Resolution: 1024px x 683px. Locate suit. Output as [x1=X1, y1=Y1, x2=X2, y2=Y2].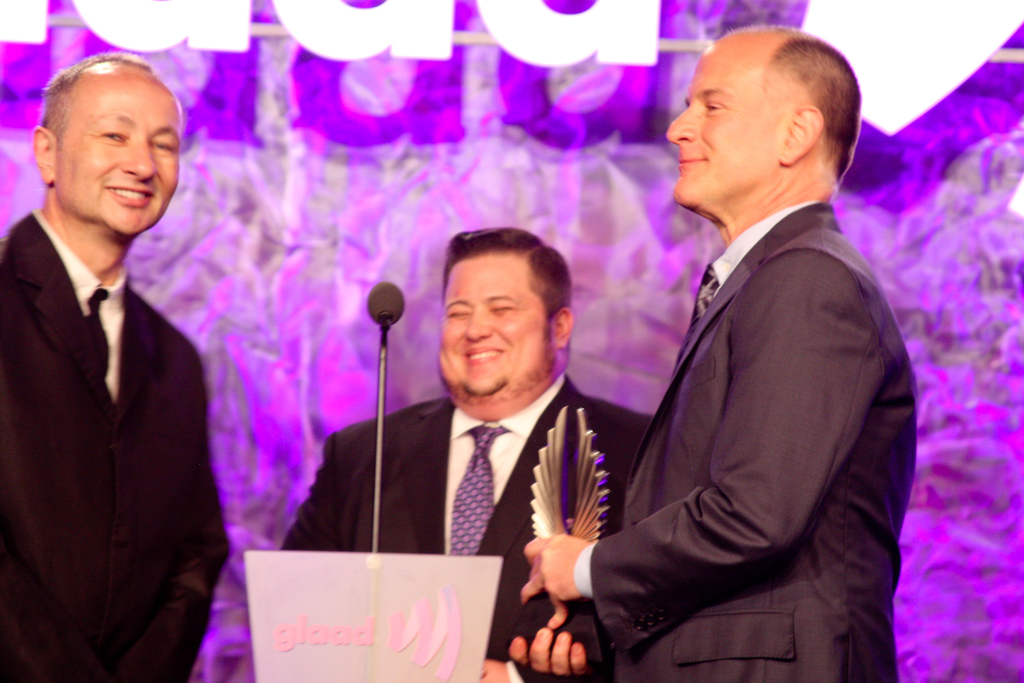
[x1=280, y1=374, x2=650, y2=682].
